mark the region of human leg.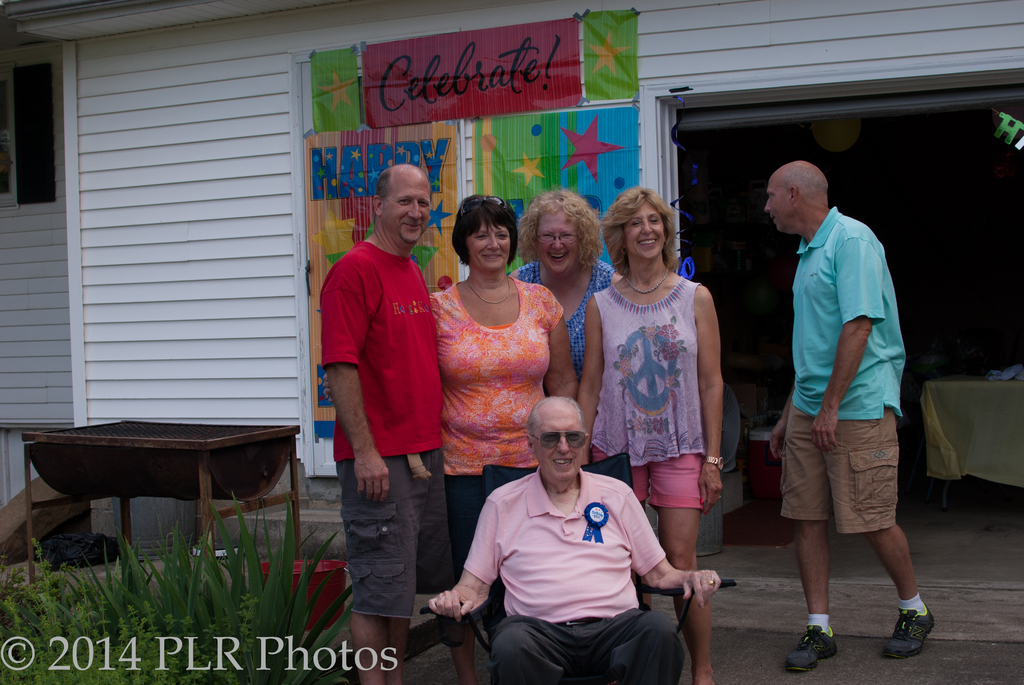
Region: (x1=778, y1=409, x2=832, y2=677).
